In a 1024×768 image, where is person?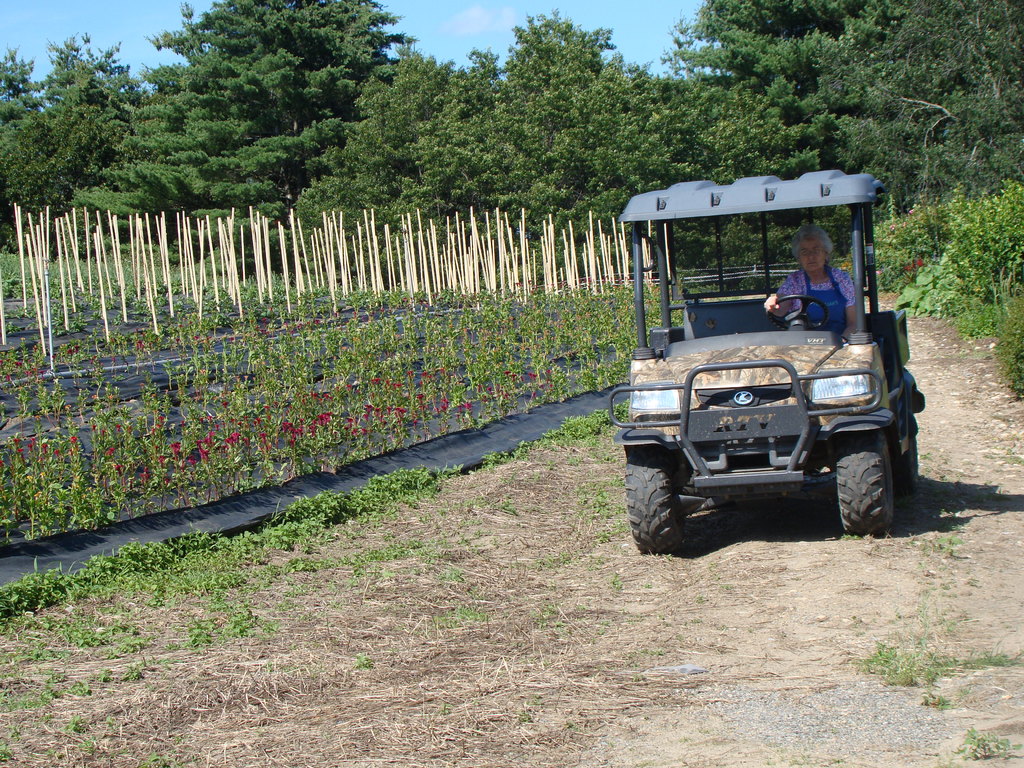
region(761, 222, 857, 344).
